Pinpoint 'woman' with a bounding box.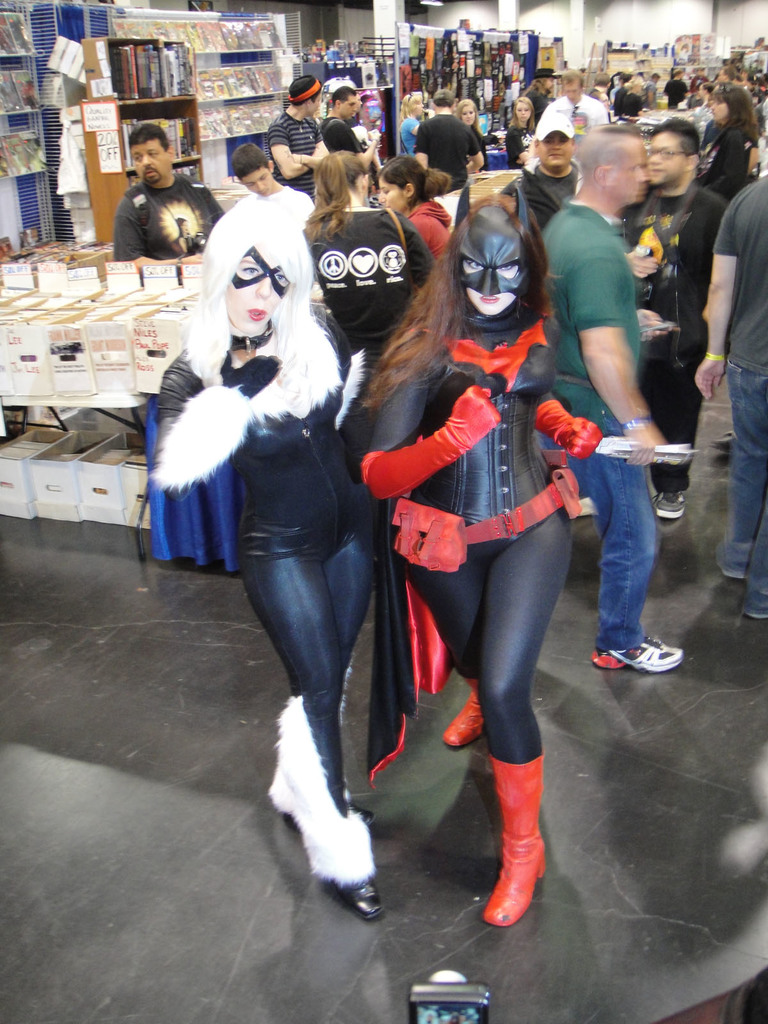
Rect(301, 147, 431, 375).
